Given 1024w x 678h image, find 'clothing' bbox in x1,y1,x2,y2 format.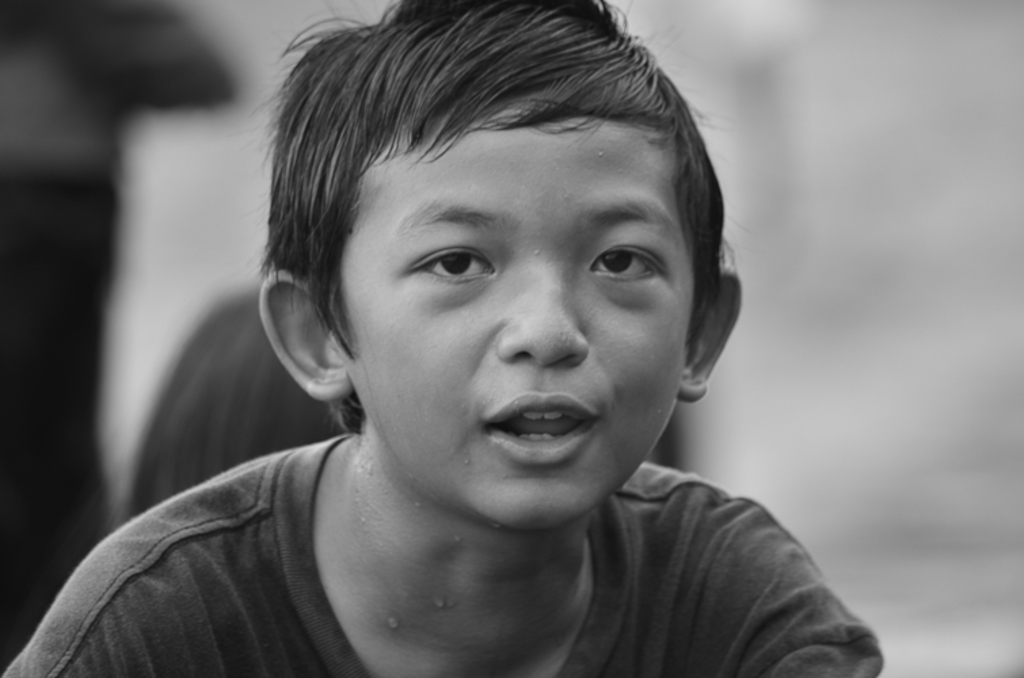
0,0,252,675.
